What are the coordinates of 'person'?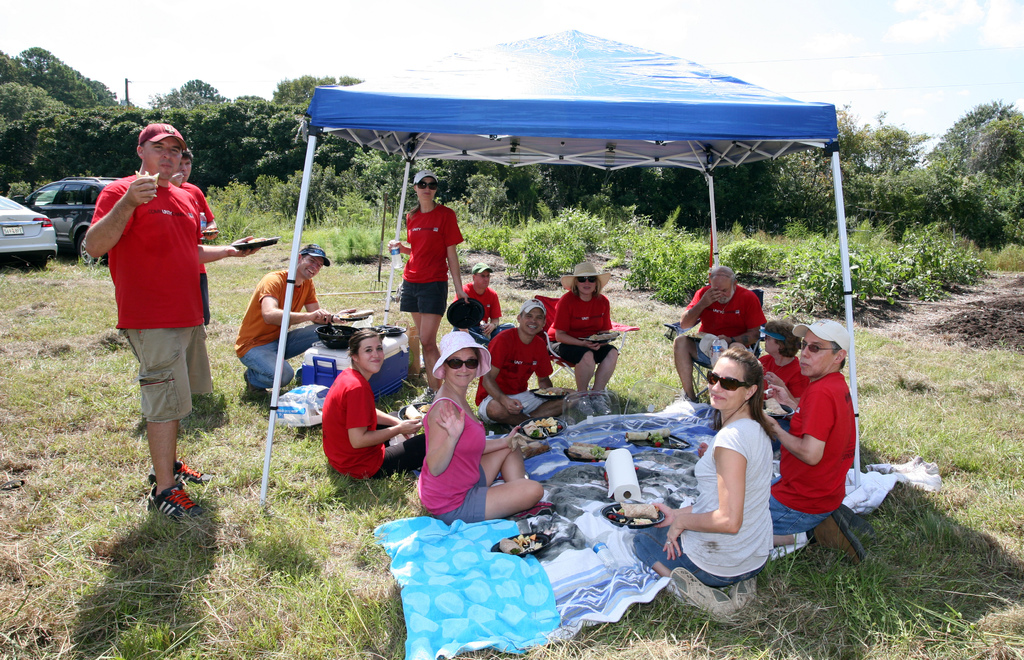
box(319, 329, 430, 487).
